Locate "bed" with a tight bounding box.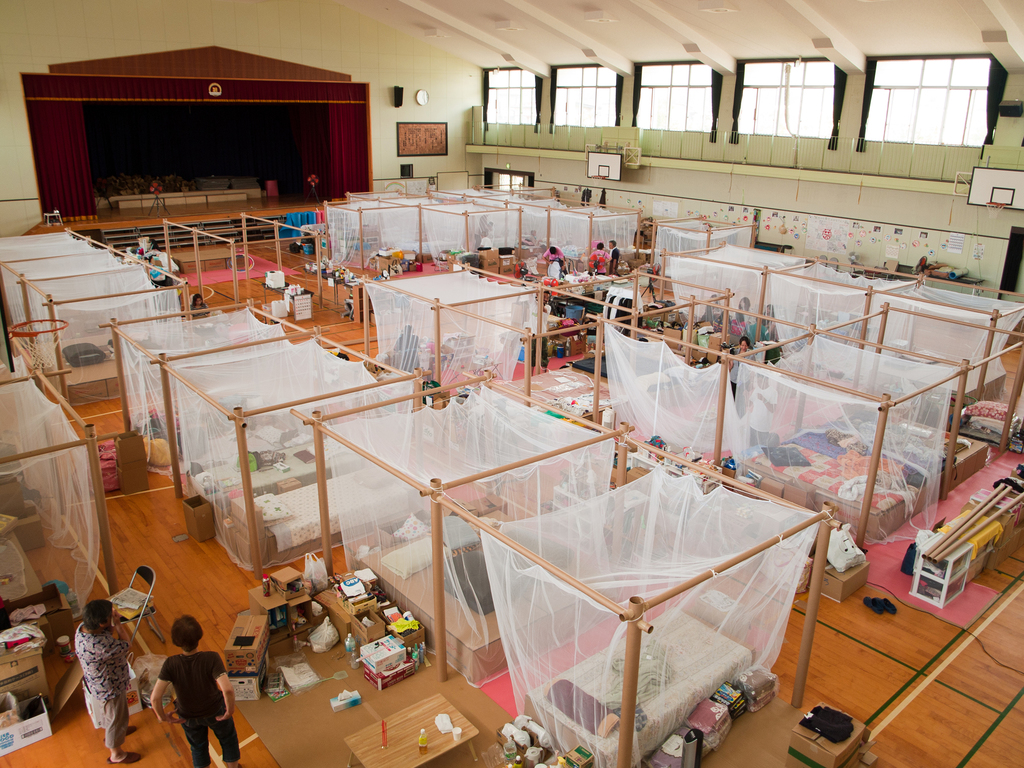
x1=0 y1=324 x2=120 y2=612.
